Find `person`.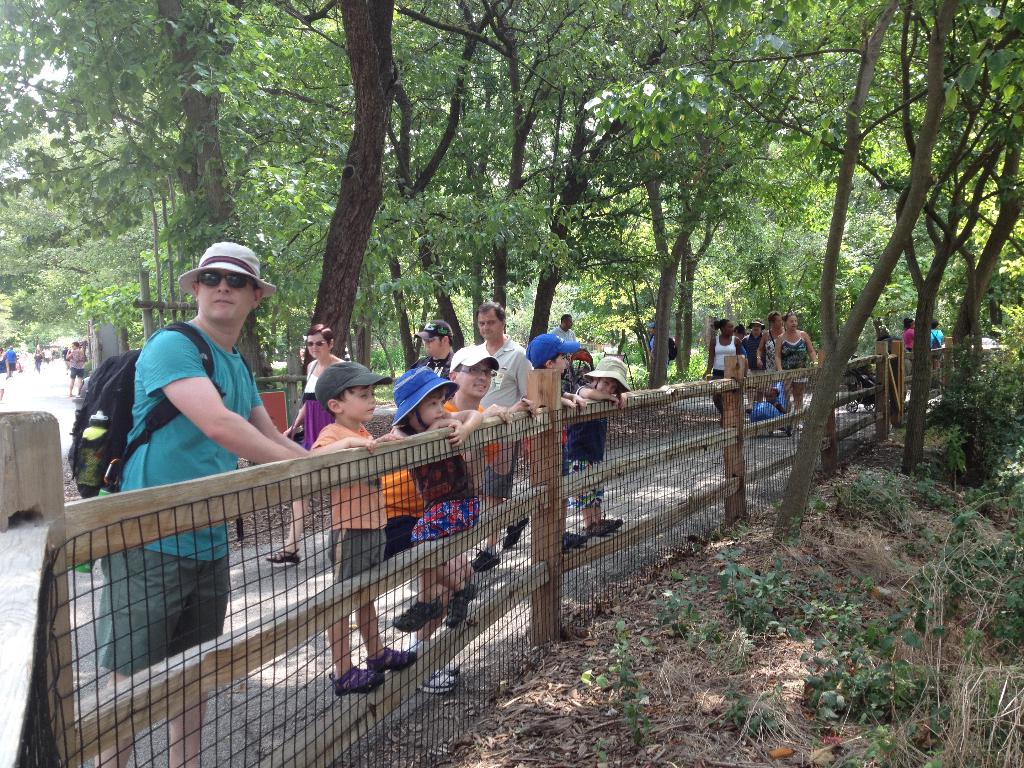
393:363:483:696.
